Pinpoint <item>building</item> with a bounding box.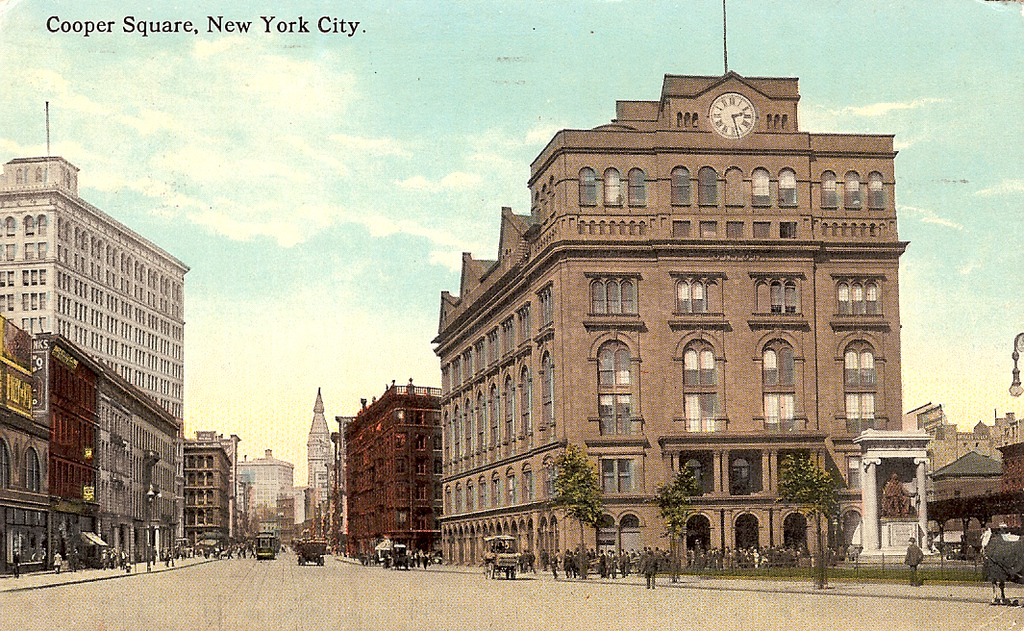
<bbox>307, 386, 335, 528</bbox>.
